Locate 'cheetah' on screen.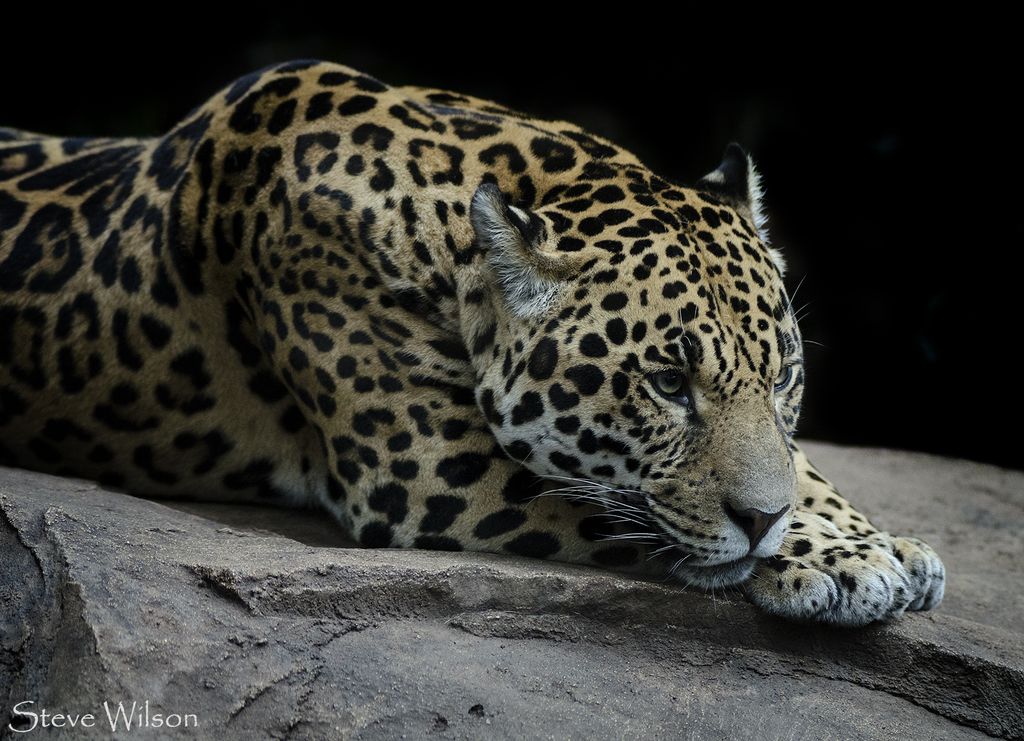
On screen at box(0, 54, 947, 625).
